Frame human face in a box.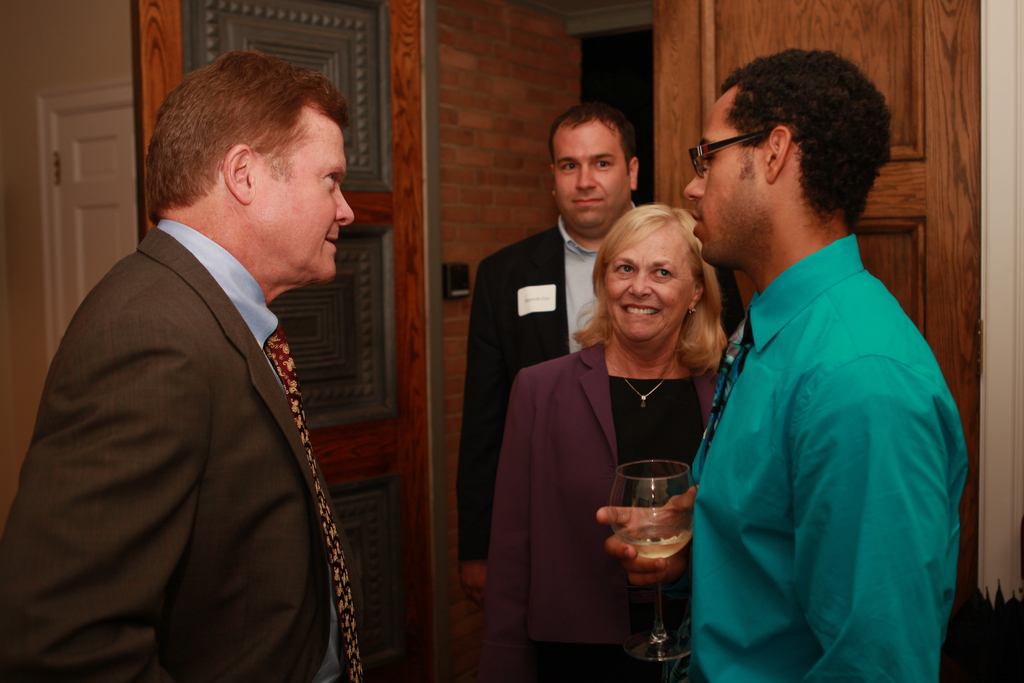
l=552, t=124, r=626, b=234.
